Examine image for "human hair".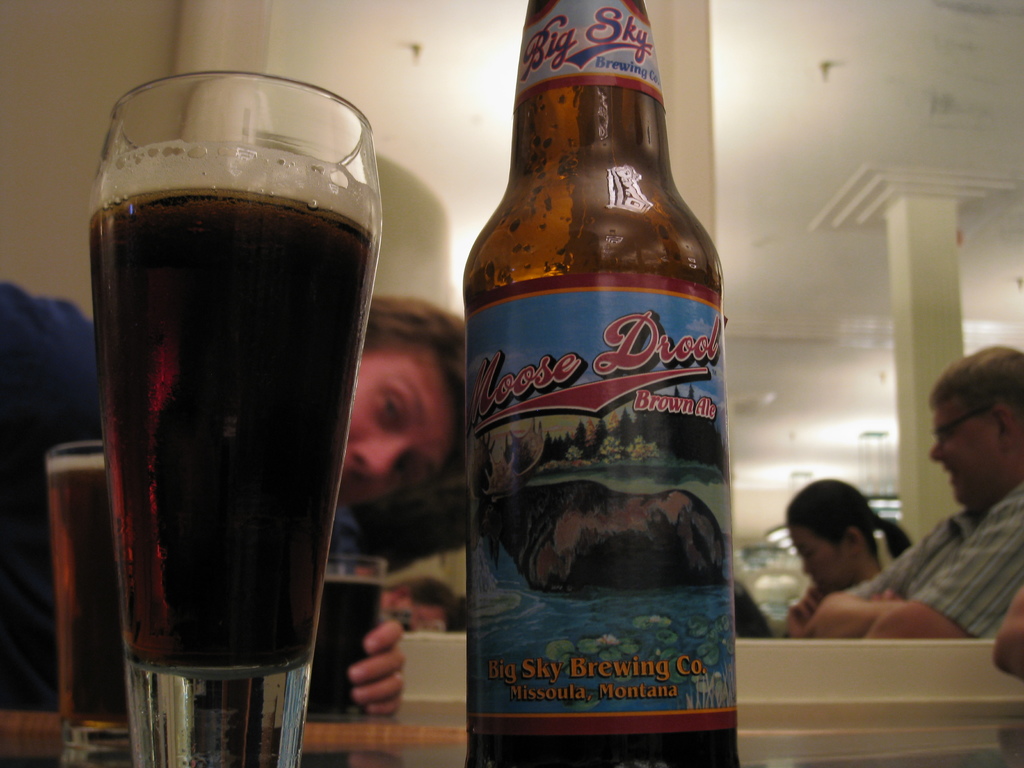
Examination result: 381 574 473 634.
